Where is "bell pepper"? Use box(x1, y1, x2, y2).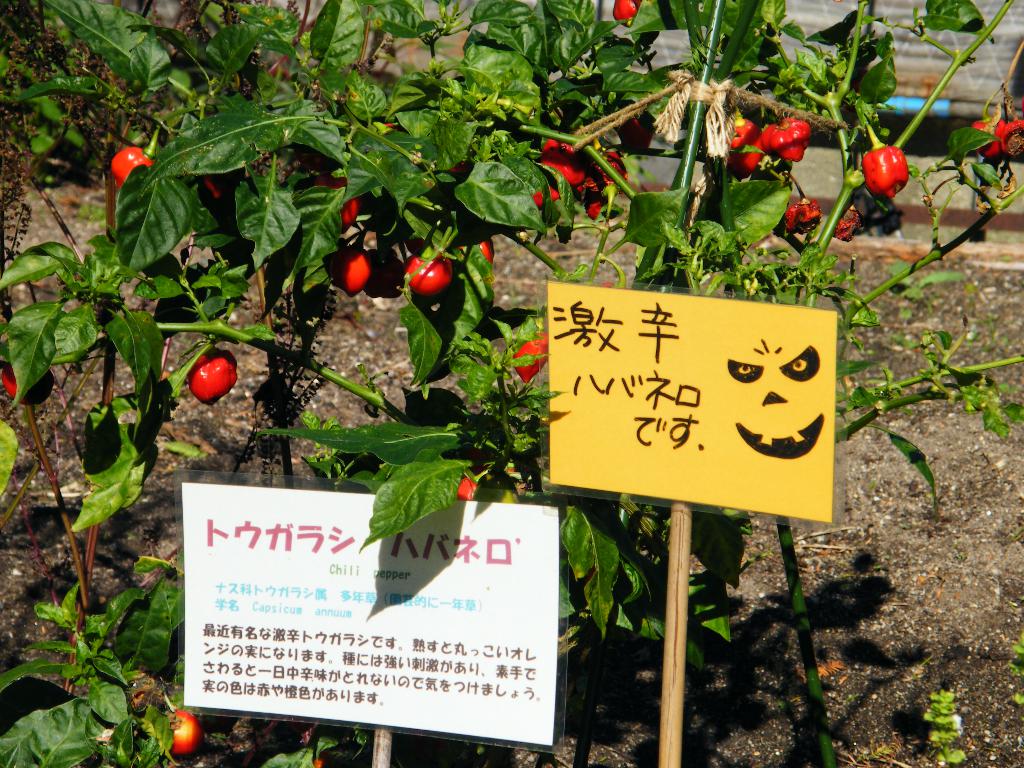
box(404, 253, 451, 294).
